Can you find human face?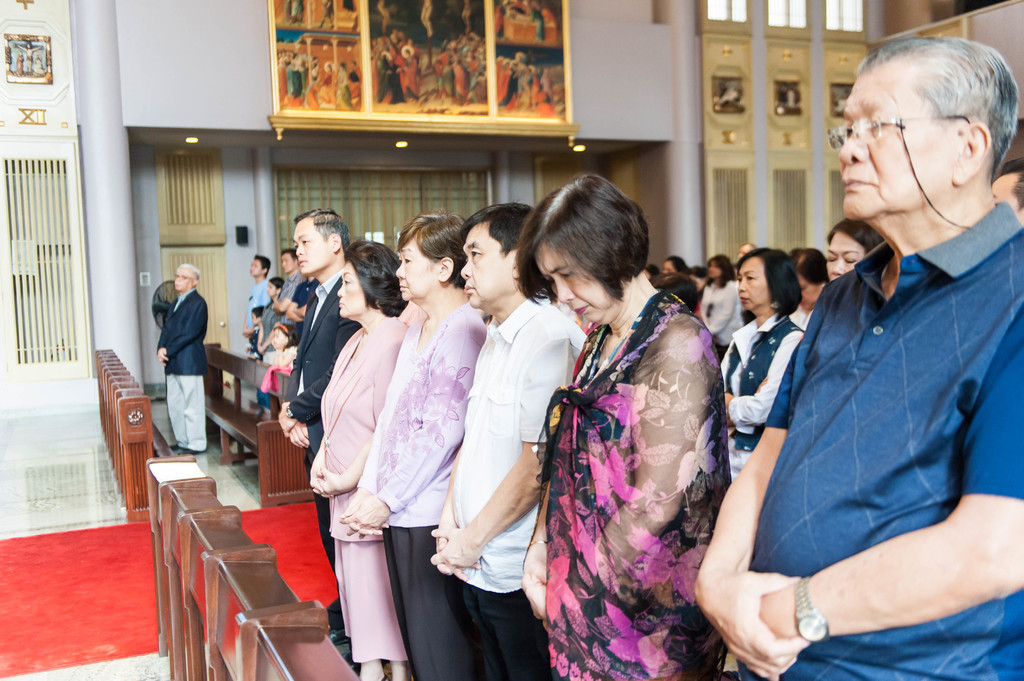
Yes, bounding box: l=461, t=220, r=516, b=309.
